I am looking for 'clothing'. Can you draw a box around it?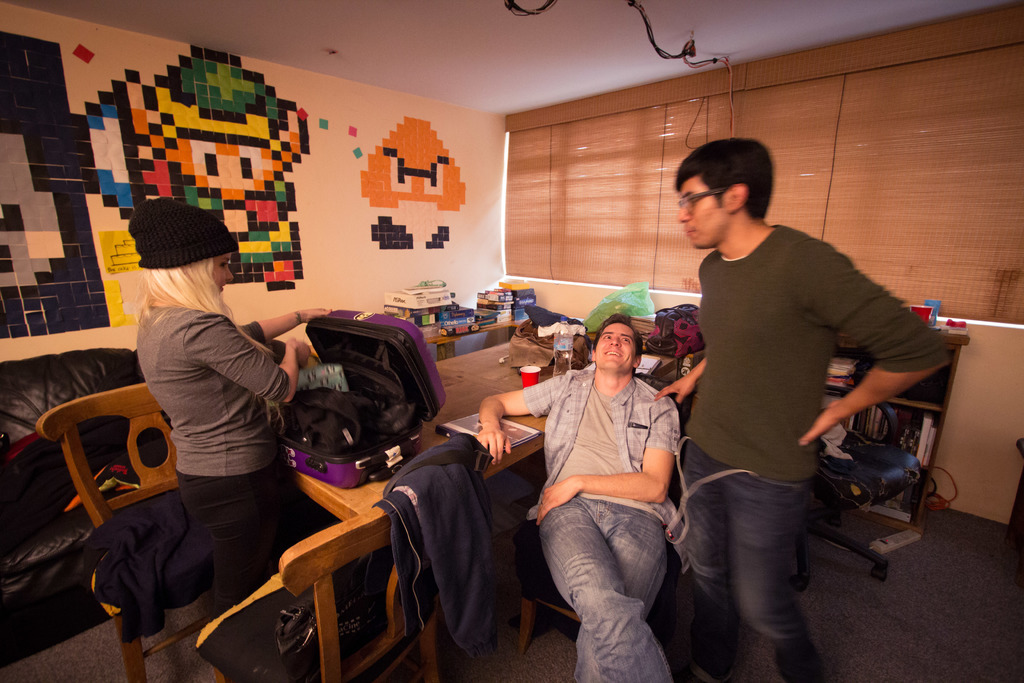
Sure, the bounding box is pyautogui.locateOnScreen(652, 181, 936, 614).
